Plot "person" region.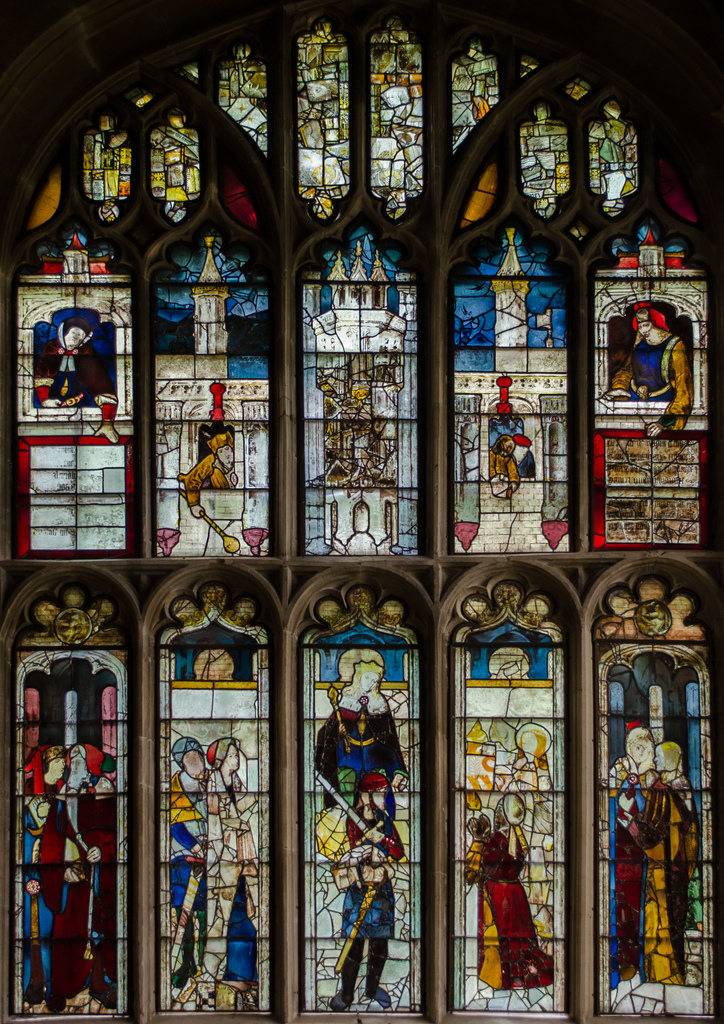
Plotted at [167,737,211,998].
